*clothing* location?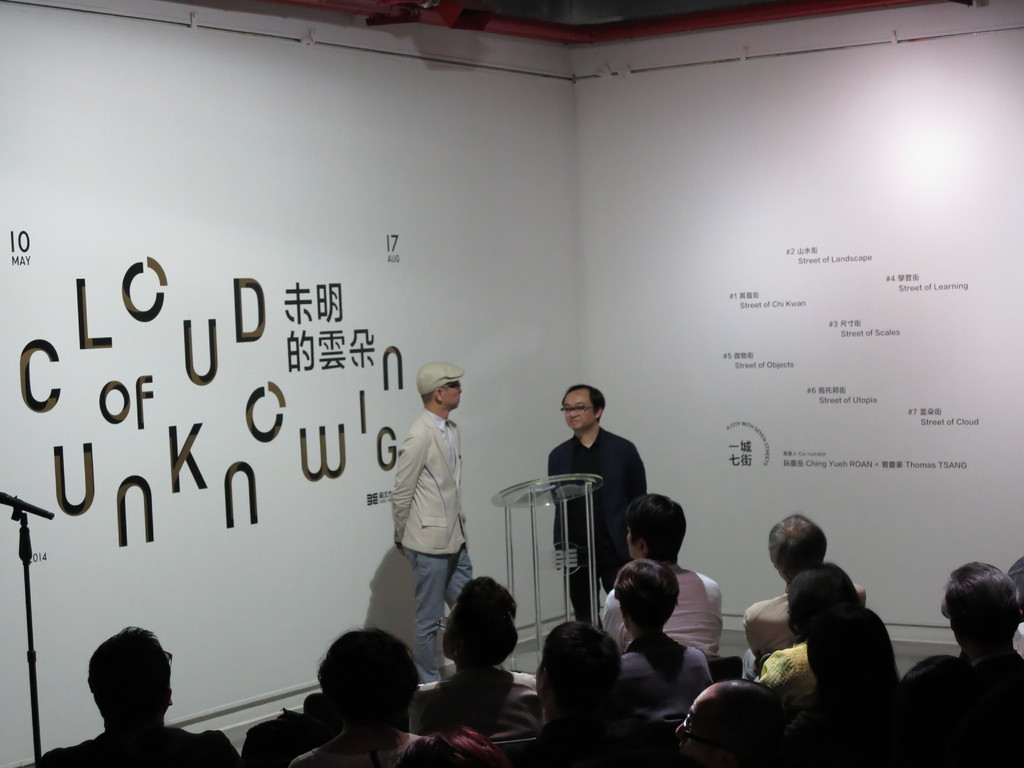
box(545, 424, 644, 621)
